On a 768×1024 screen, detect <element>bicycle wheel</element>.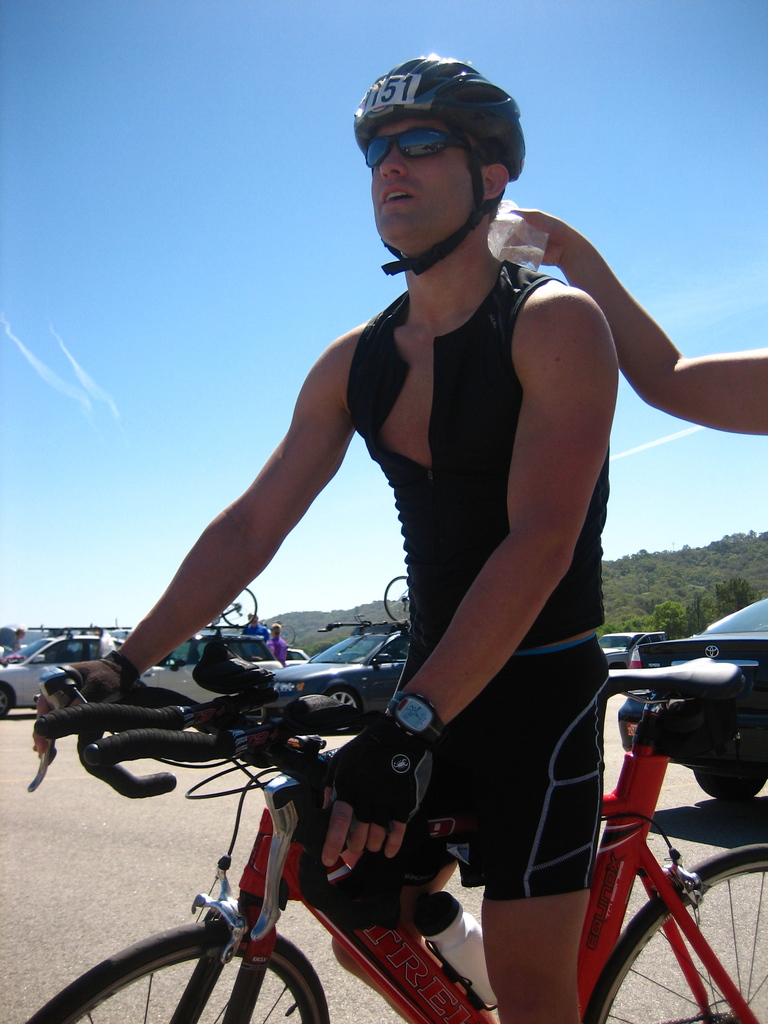
583:838:767:1023.
